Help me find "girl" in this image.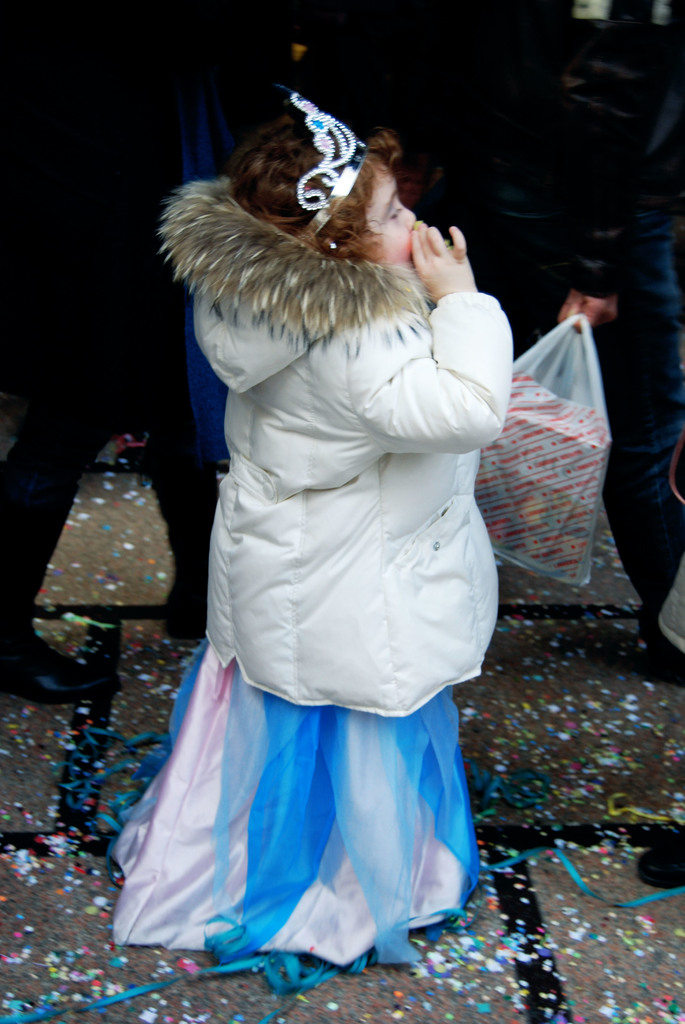
Found it: <box>108,92,517,989</box>.
